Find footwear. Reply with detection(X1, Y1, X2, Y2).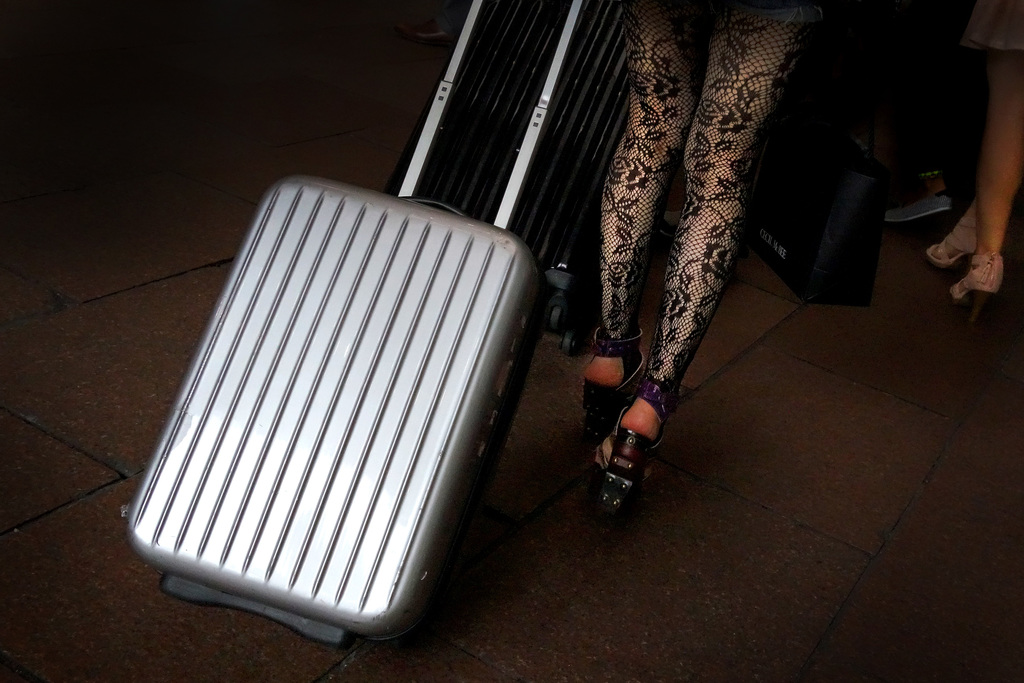
detection(927, 200, 974, 265).
